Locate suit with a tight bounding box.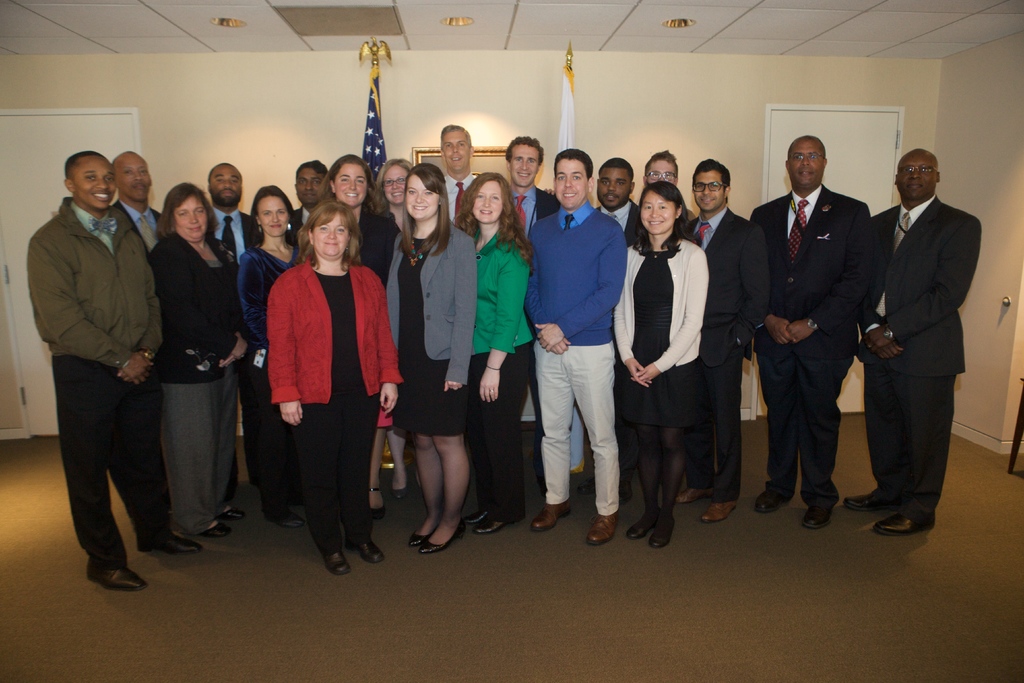
207/206/260/486.
